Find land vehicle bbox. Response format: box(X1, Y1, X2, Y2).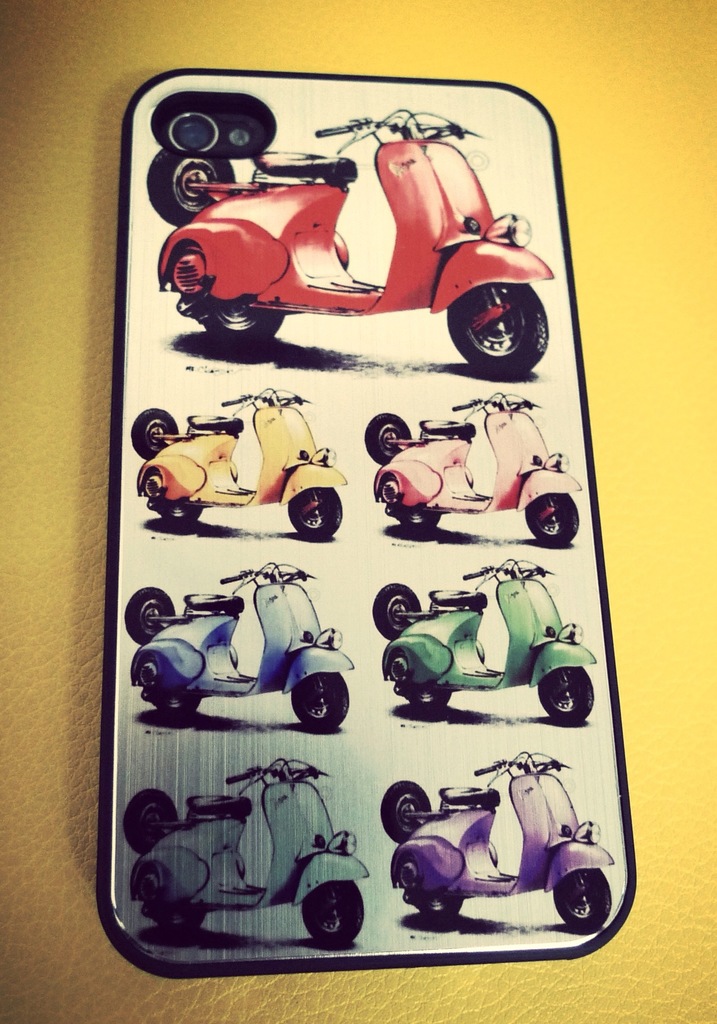
box(124, 560, 354, 735).
